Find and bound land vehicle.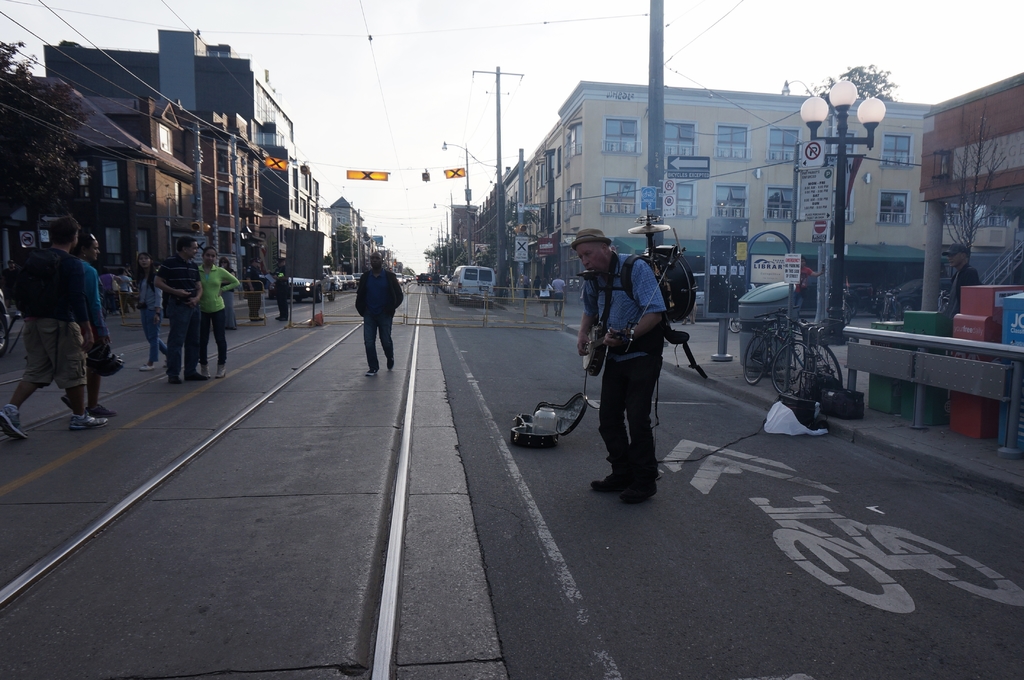
Bound: BBox(0, 288, 15, 360).
